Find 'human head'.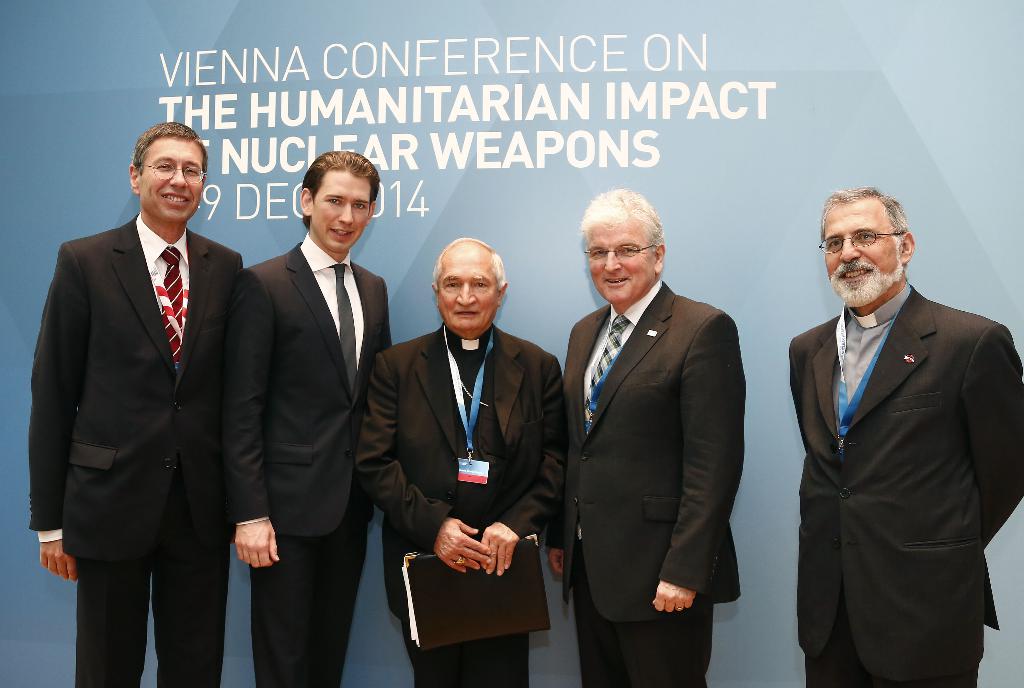
295,148,384,255.
